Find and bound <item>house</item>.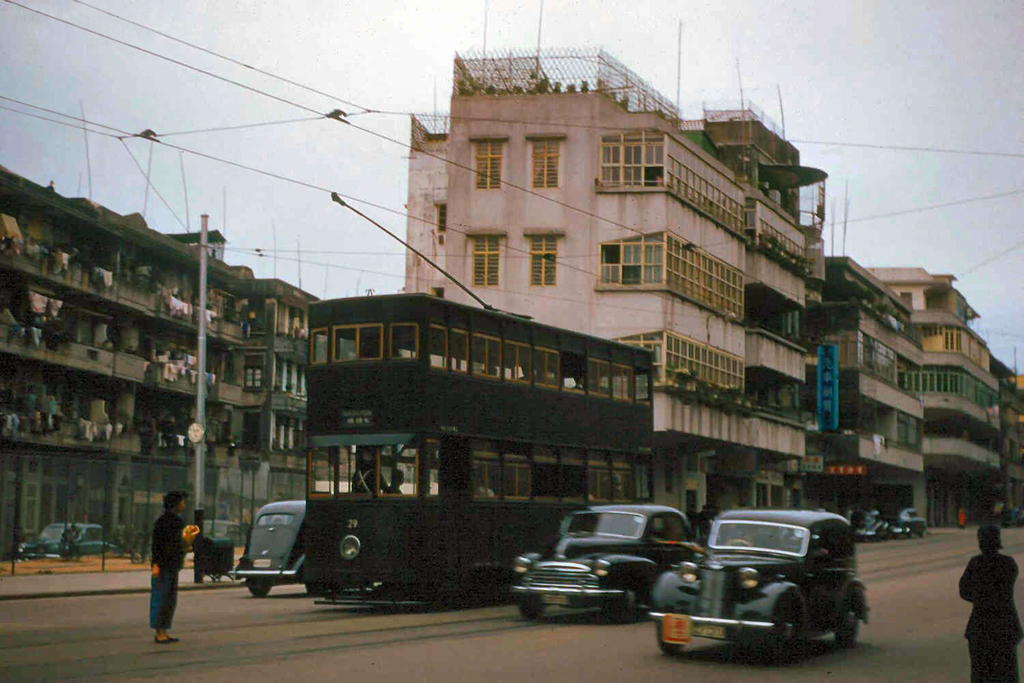
Bound: [801, 248, 929, 510].
